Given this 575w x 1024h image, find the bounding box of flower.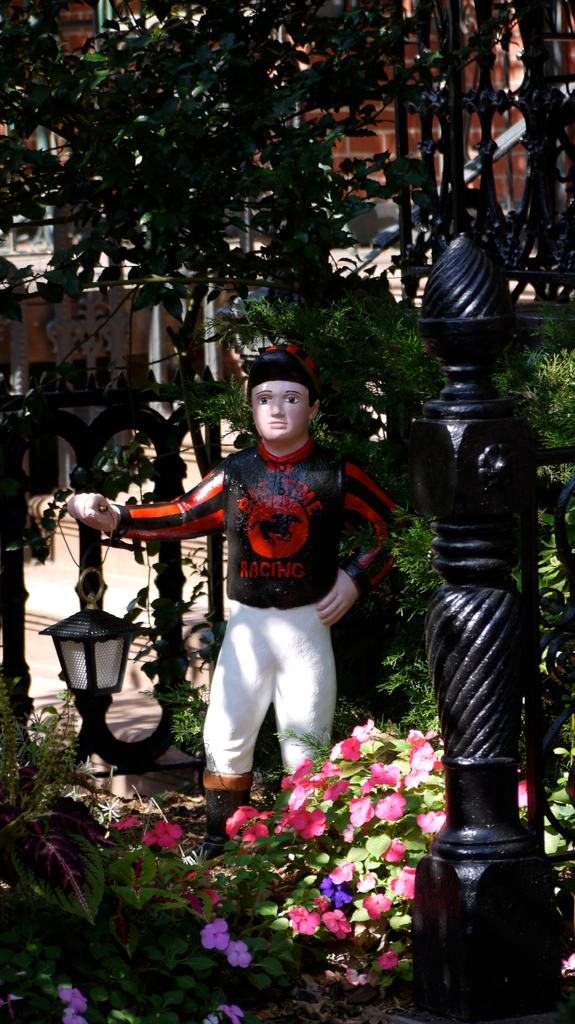
left=178, top=867, right=217, bottom=913.
